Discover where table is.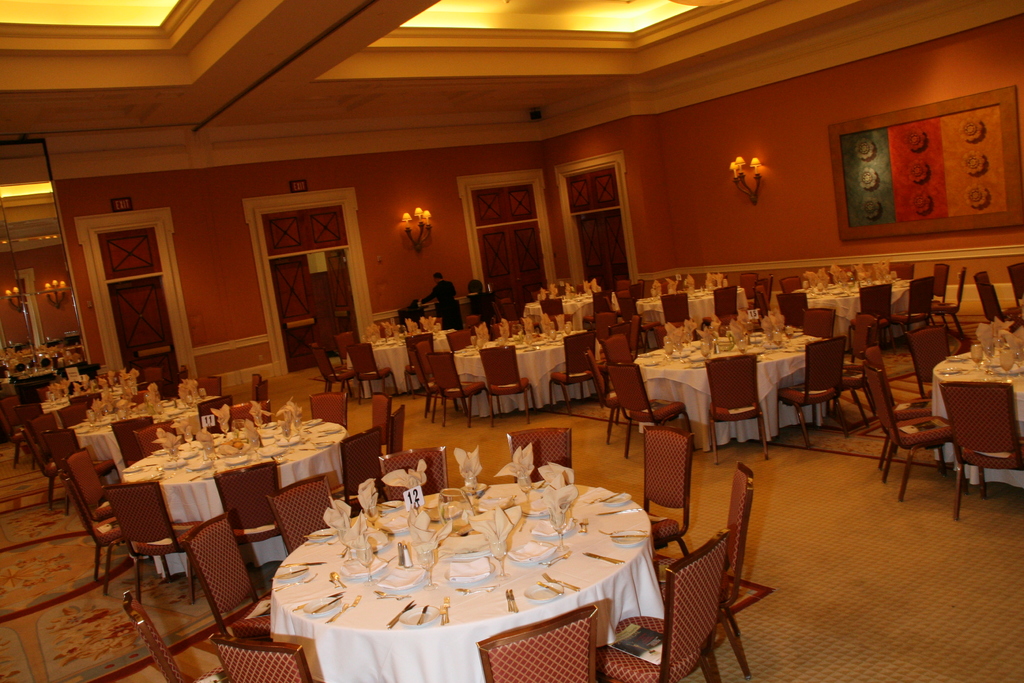
Discovered at [349, 333, 452, 399].
